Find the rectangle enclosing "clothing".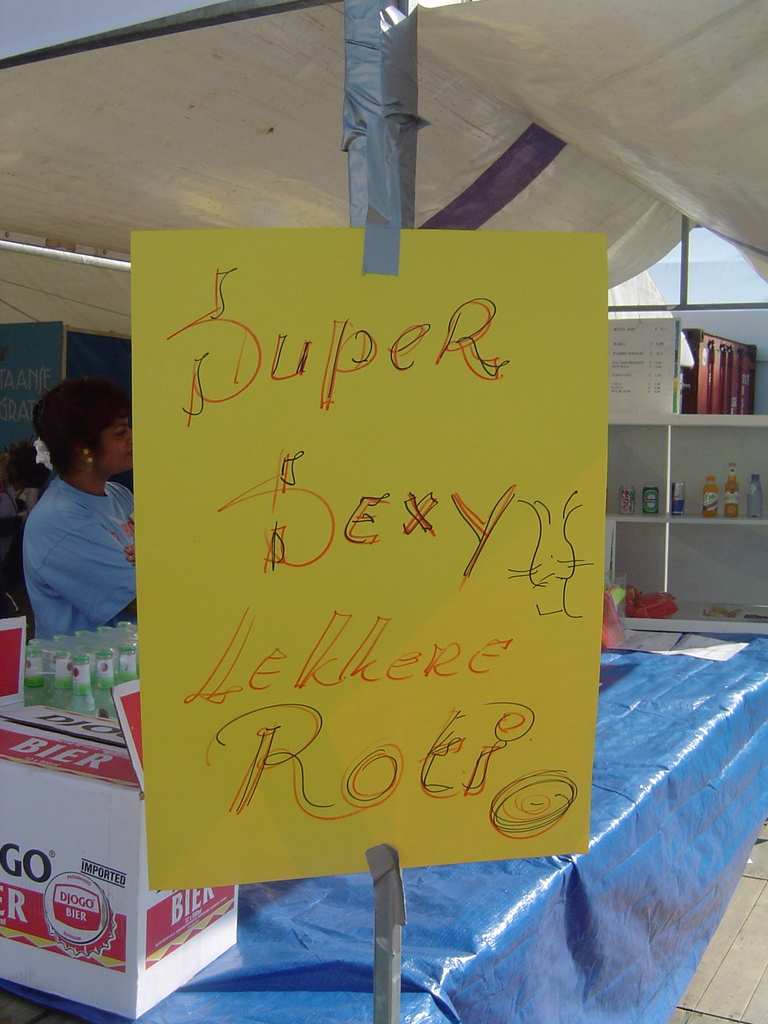
(left=15, top=438, right=148, bottom=657).
